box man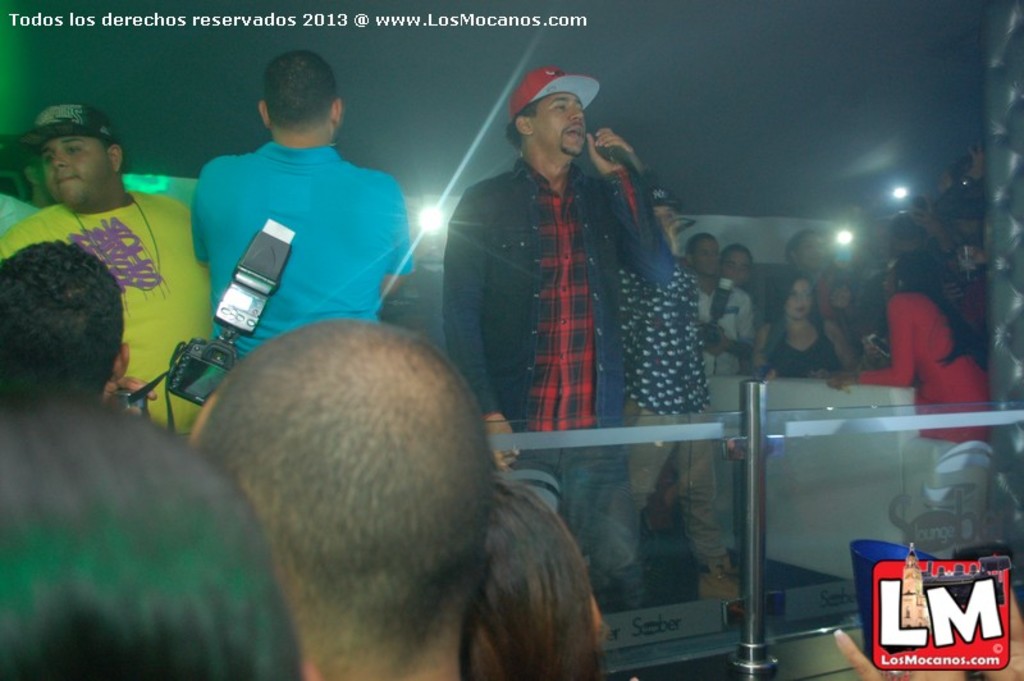
[left=445, top=65, right=682, bottom=609]
